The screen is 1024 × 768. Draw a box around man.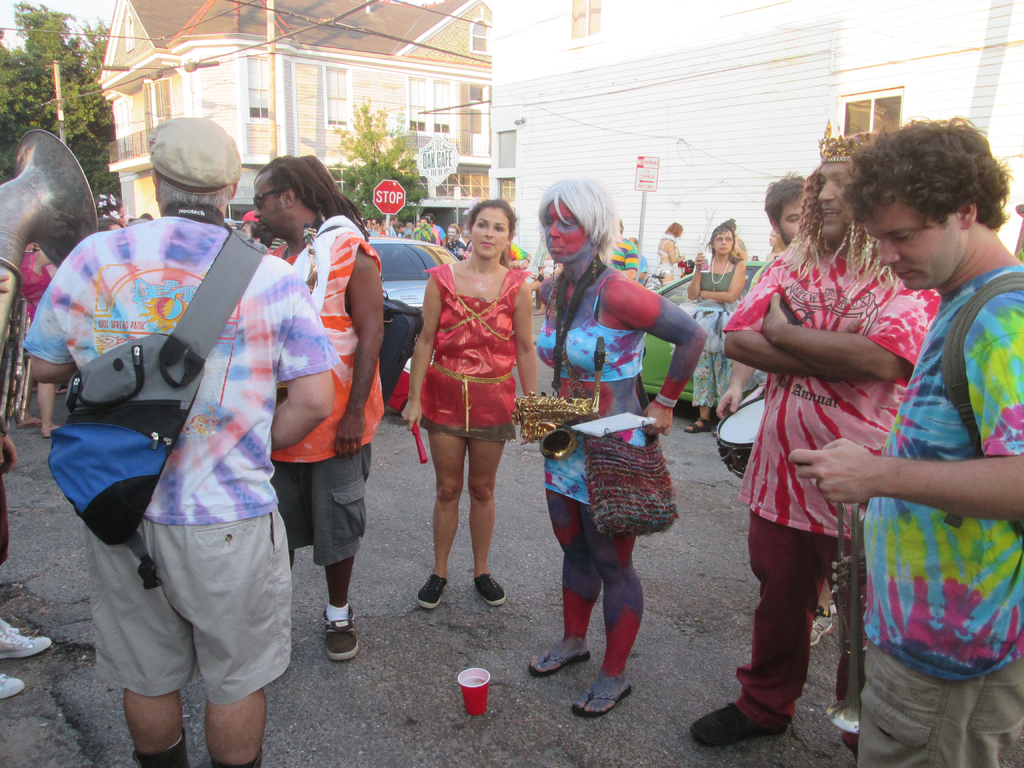
<region>685, 115, 943, 744</region>.
